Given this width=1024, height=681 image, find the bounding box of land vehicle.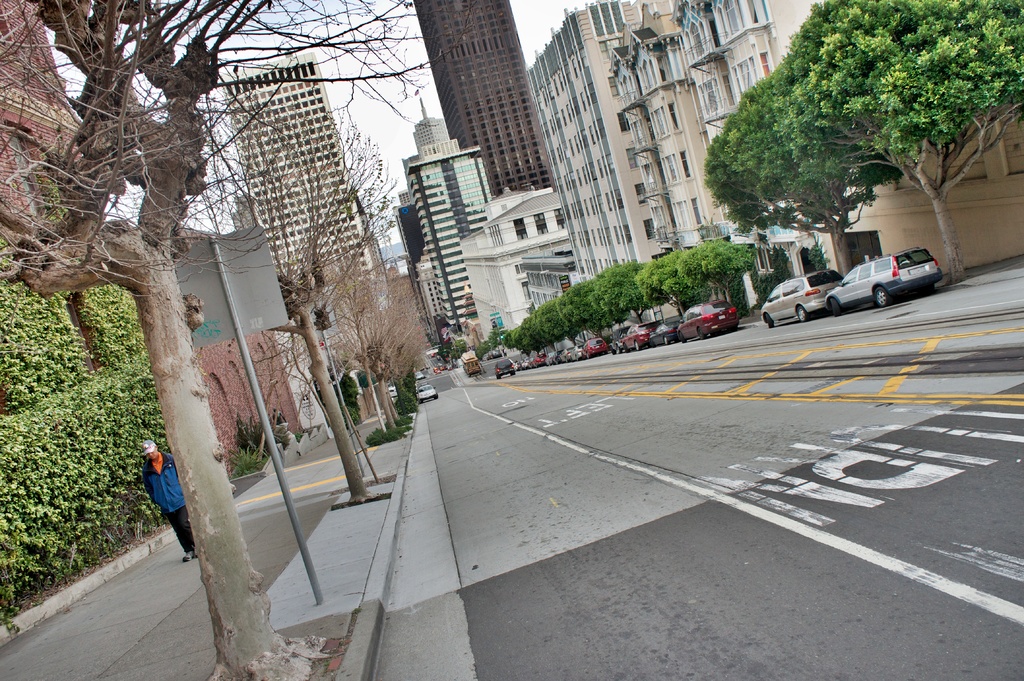
{"x1": 419, "y1": 384, "x2": 438, "y2": 401}.
